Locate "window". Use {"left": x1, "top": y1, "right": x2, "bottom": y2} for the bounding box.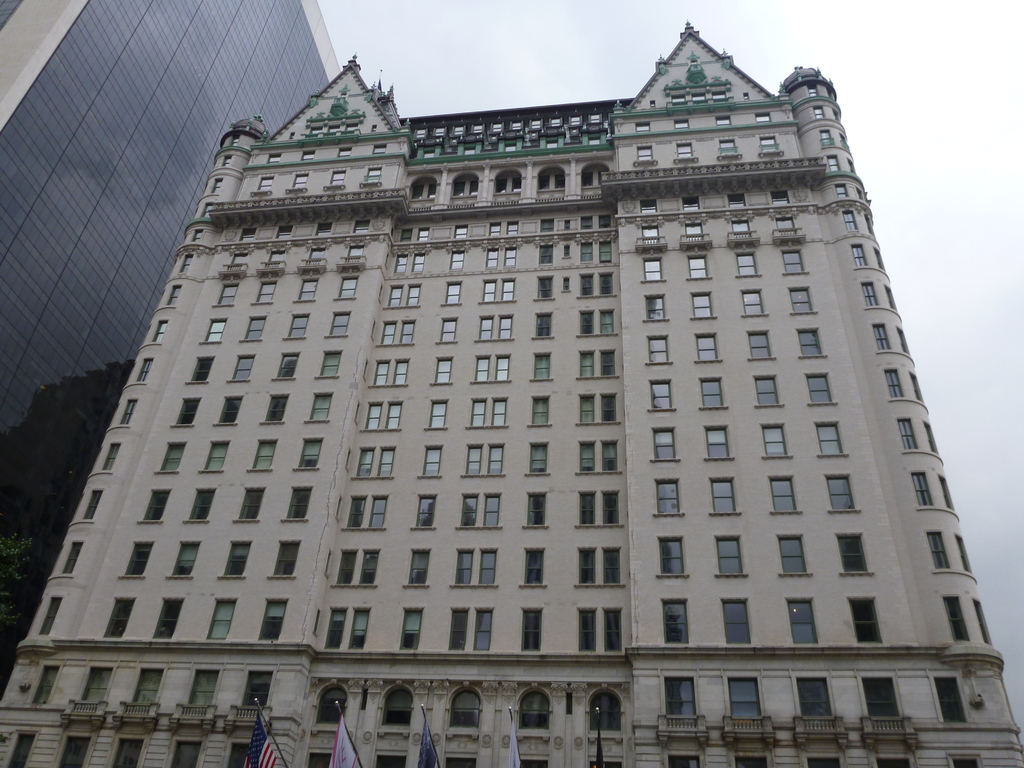
{"left": 575, "top": 604, "right": 599, "bottom": 655}.
